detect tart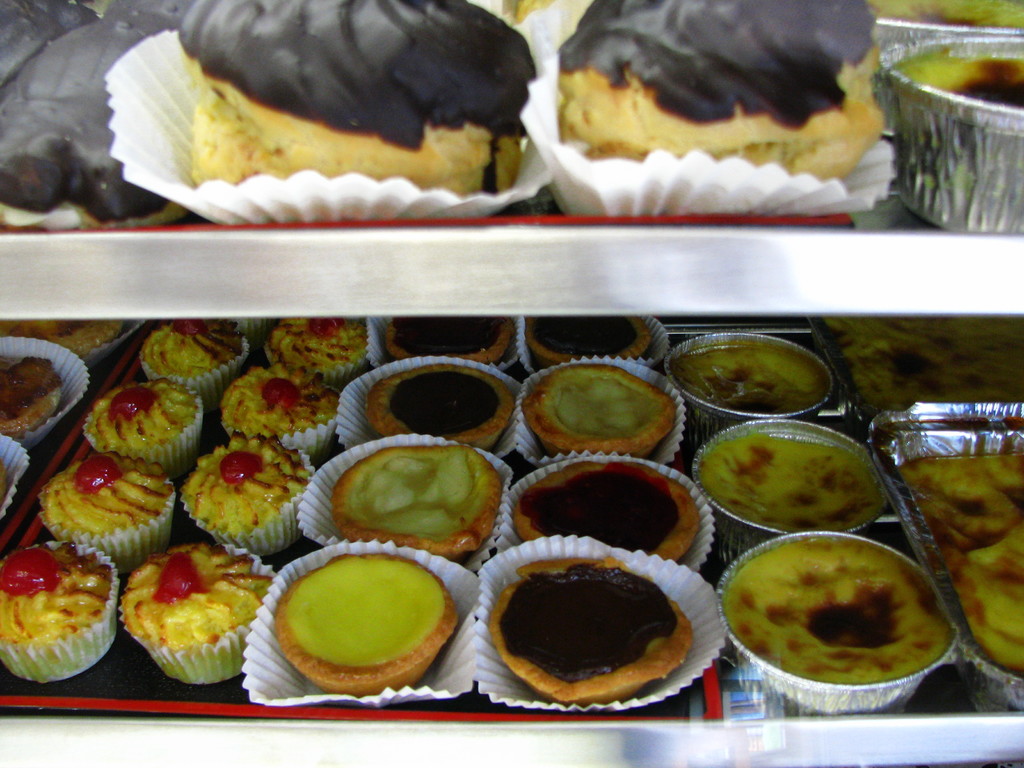
[40,450,173,580]
